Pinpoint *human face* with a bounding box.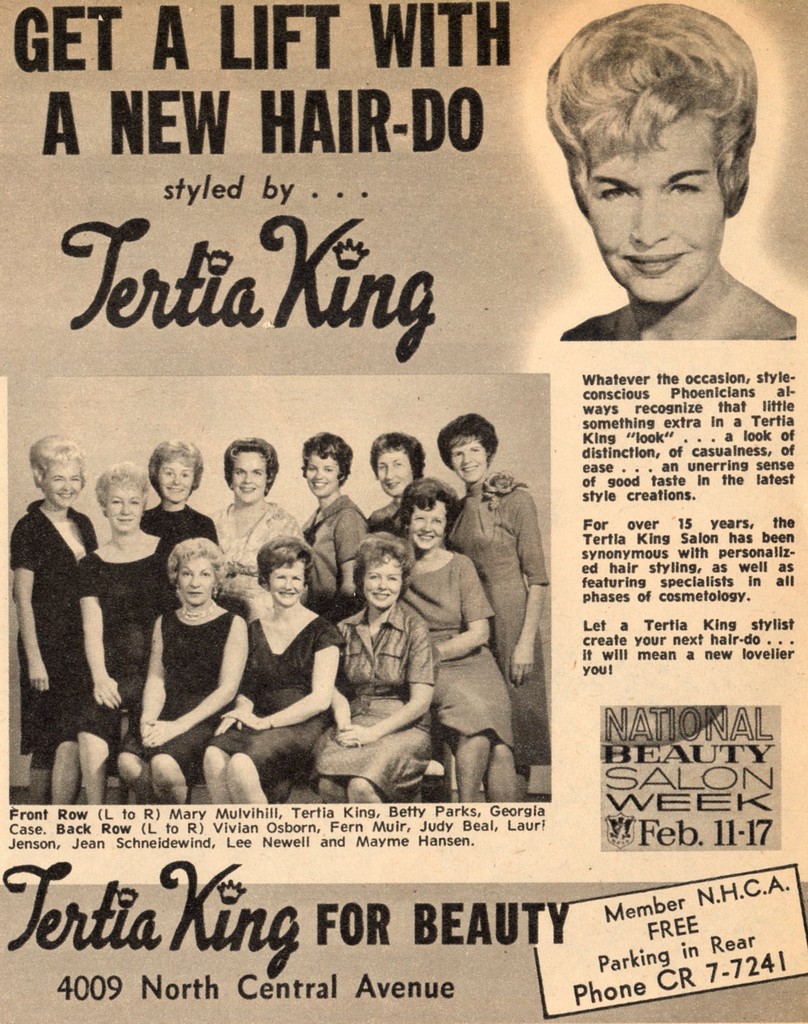
rect(104, 490, 146, 532).
